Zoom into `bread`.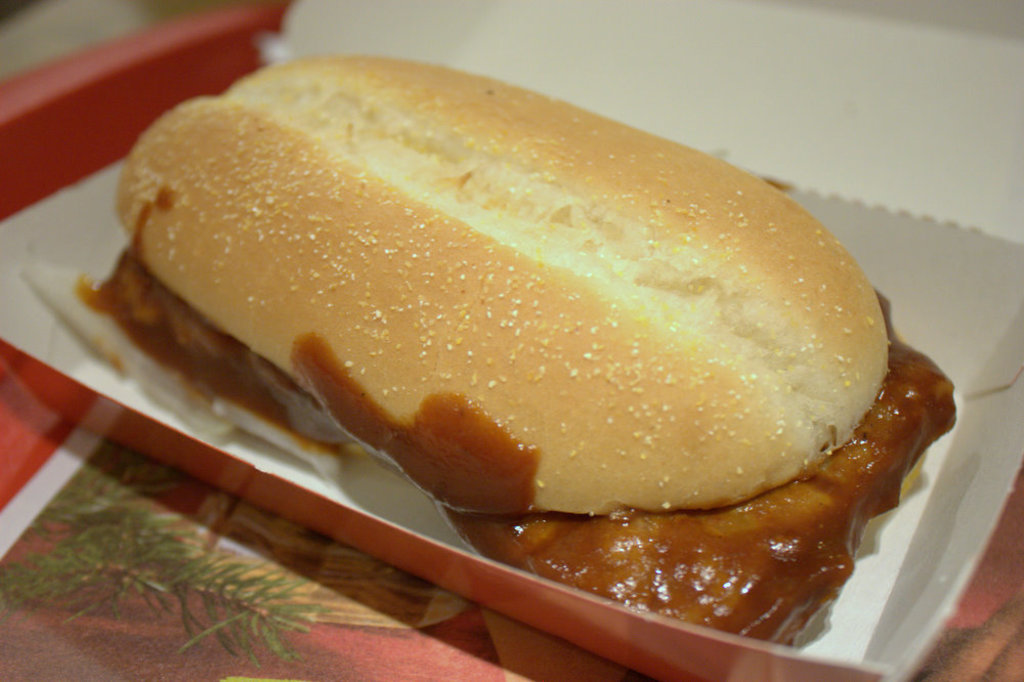
Zoom target: select_region(100, 73, 933, 551).
